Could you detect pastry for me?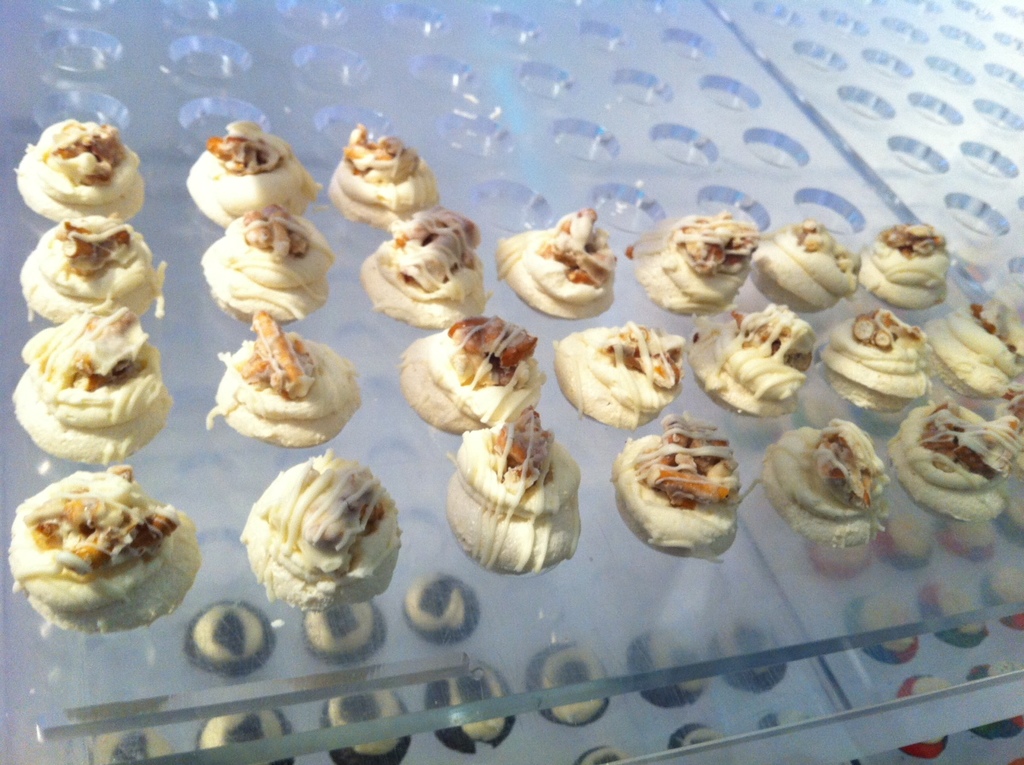
Detection result: (926, 586, 990, 637).
